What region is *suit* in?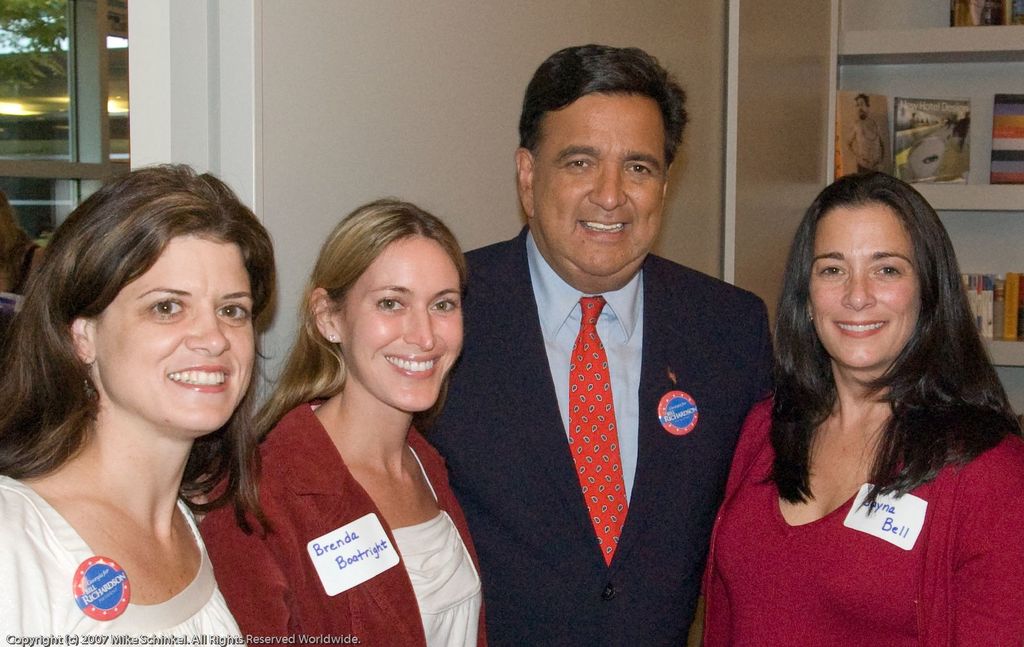
region(459, 134, 772, 639).
